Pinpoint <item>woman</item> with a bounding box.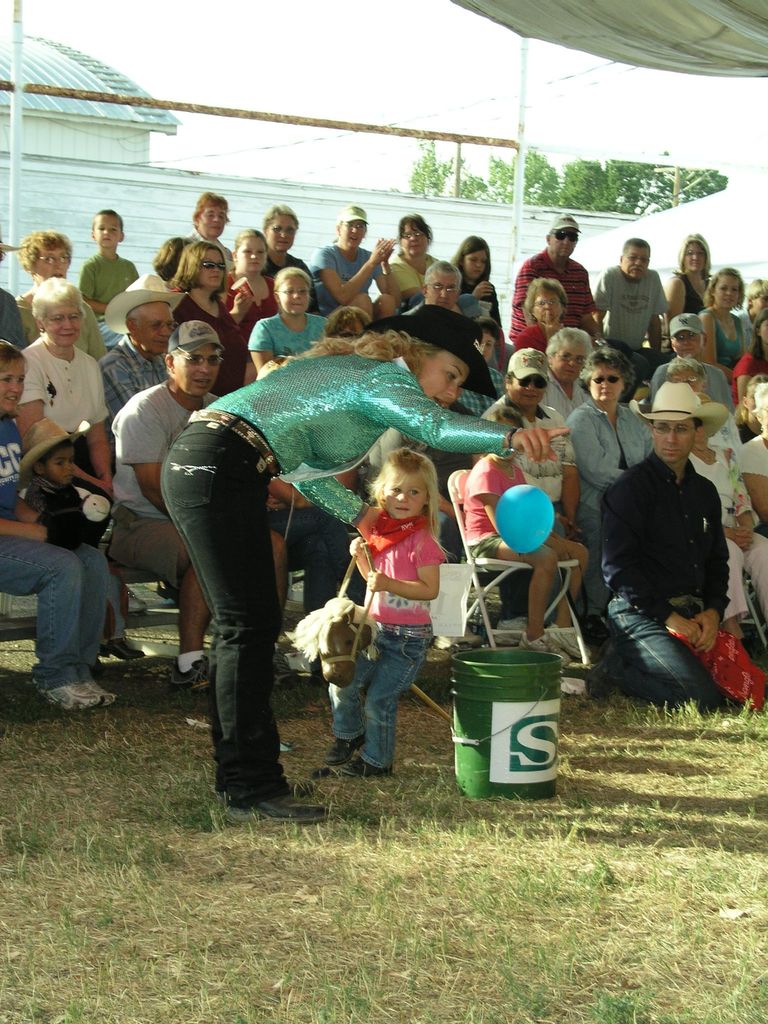
<bbox>687, 397, 767, 661</bbox>.
